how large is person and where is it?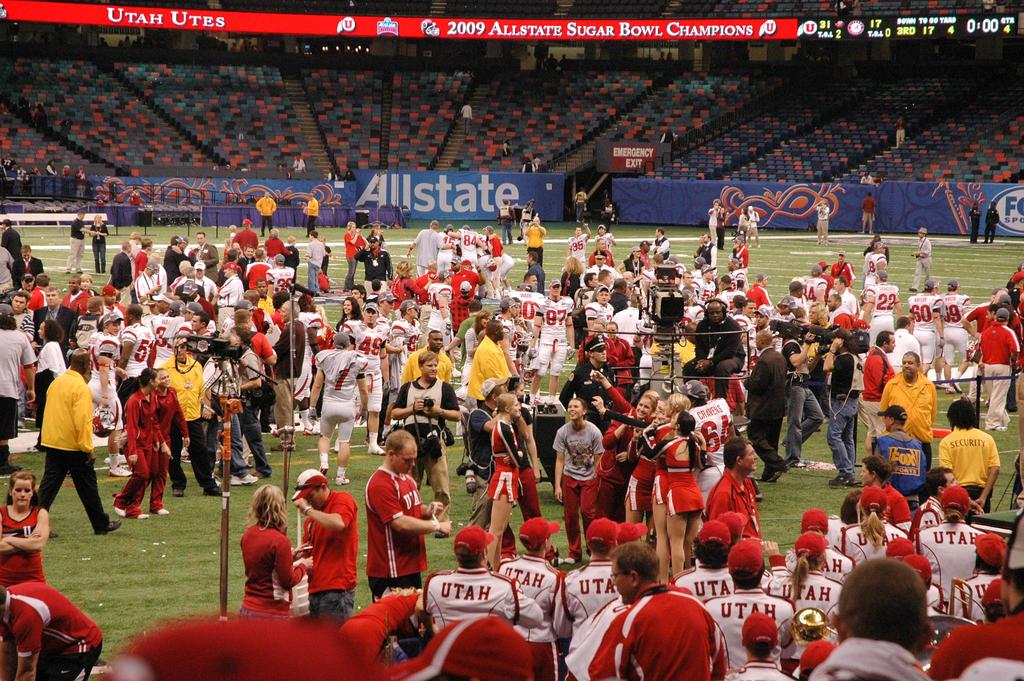
Bounding box: left=680, top=297, right=746, bottom=397.
